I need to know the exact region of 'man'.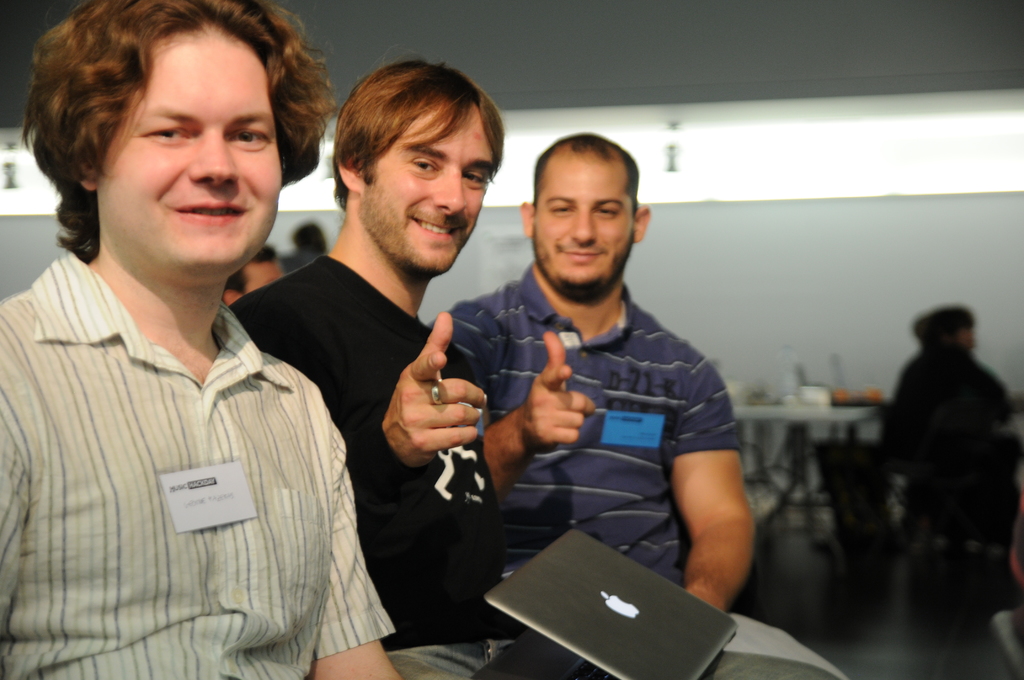
Region: 224, 51, 843, 679.
